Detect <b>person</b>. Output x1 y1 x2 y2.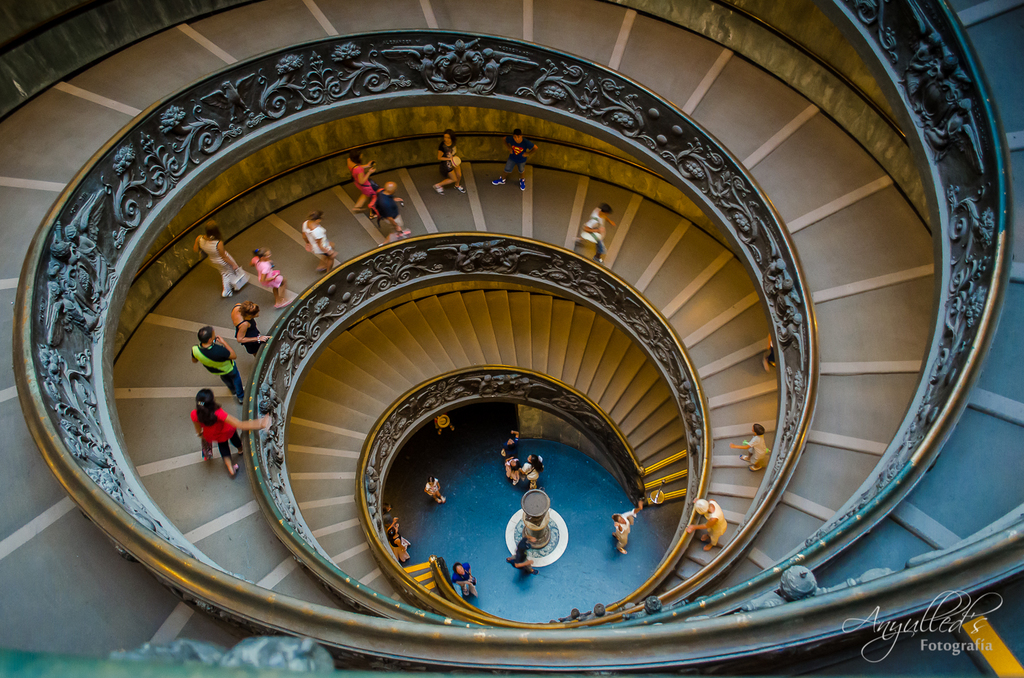
686 495 730 550.
